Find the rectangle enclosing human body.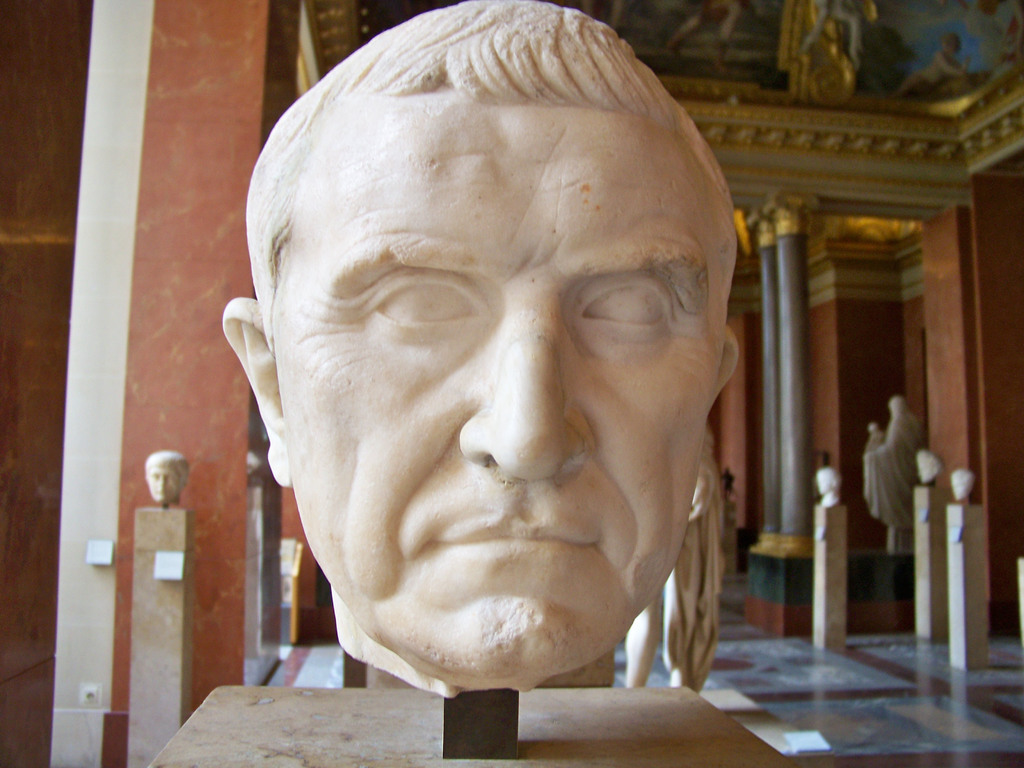
region(627, 425, 723, 699).
